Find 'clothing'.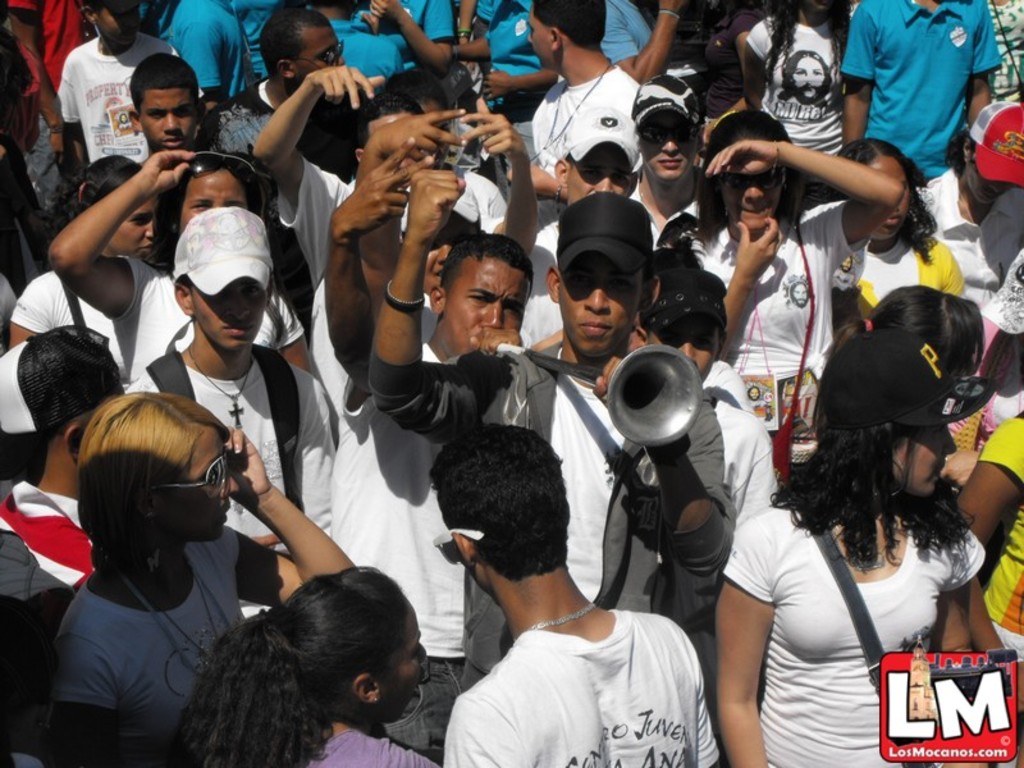
{"x1": 138, "y1": 0, "x2": 248, "y2": 111}.
